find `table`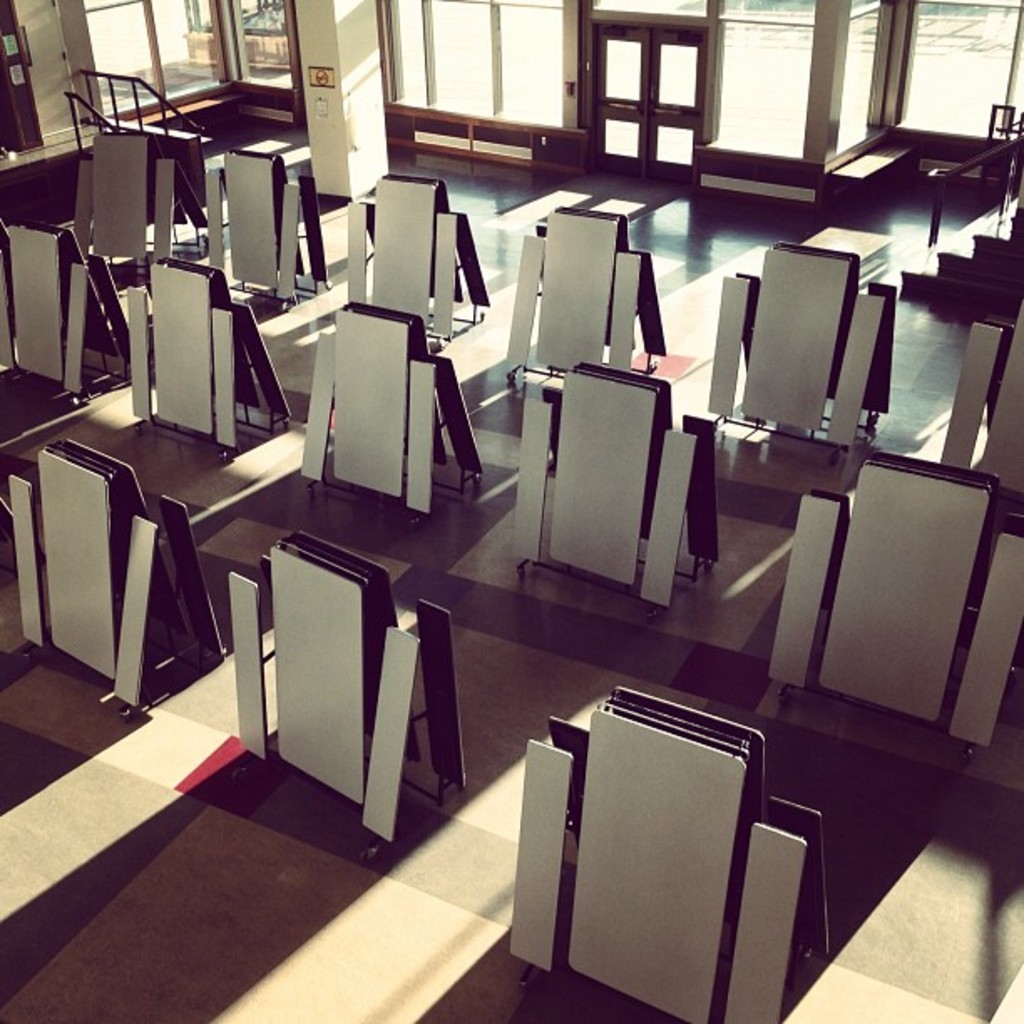
[157, 258, 263, 437]
